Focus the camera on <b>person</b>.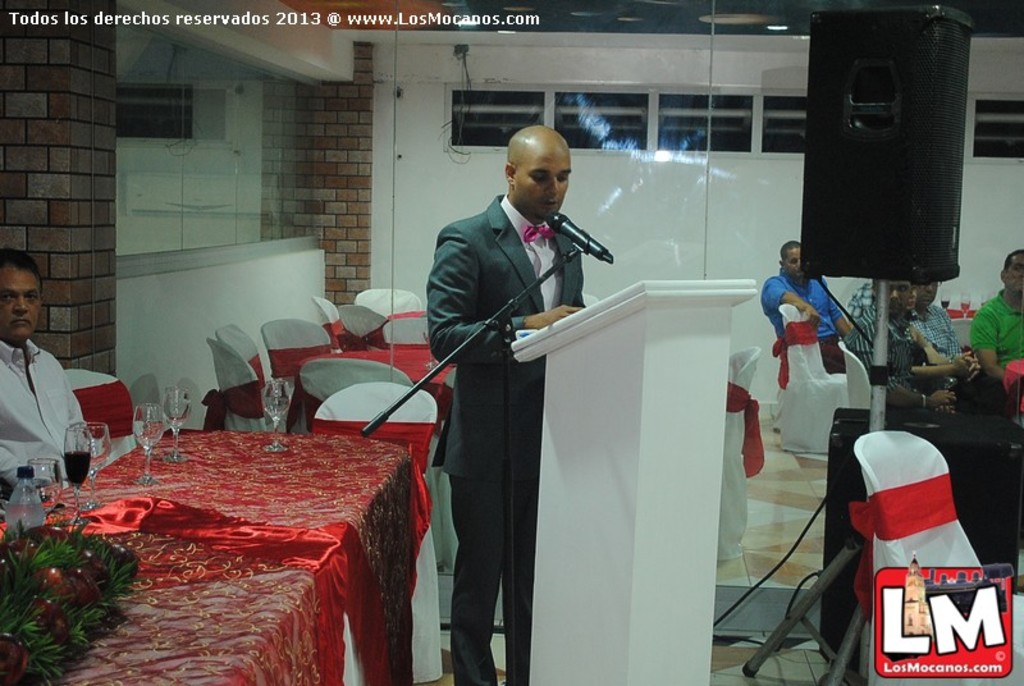
Focus region: bbox(0, 247, 106, 493).
